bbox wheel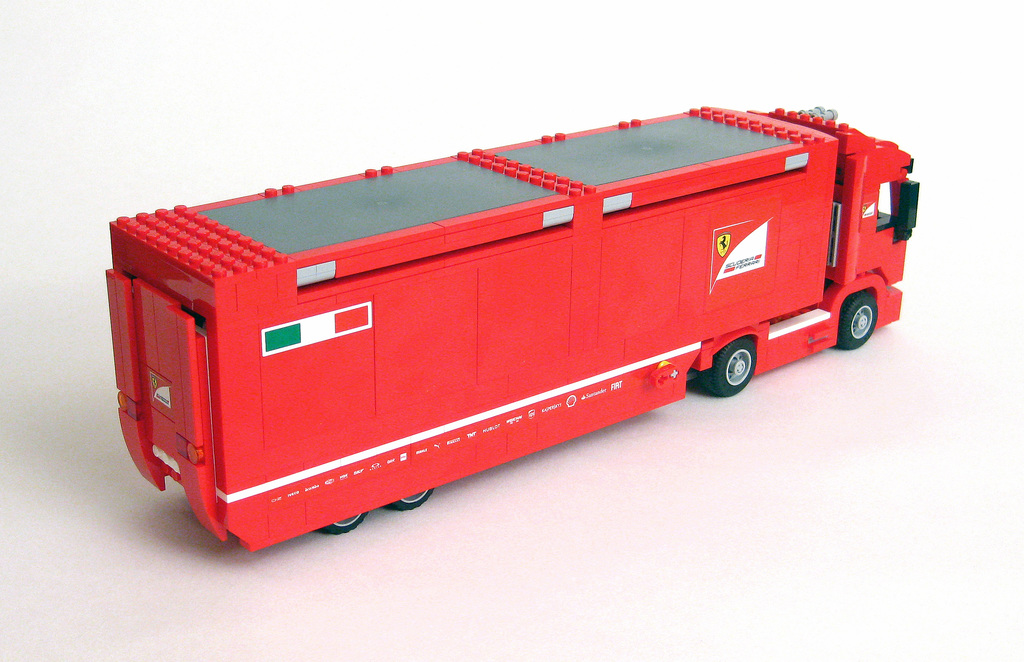
bbox=[387, 488, 433, 507]
